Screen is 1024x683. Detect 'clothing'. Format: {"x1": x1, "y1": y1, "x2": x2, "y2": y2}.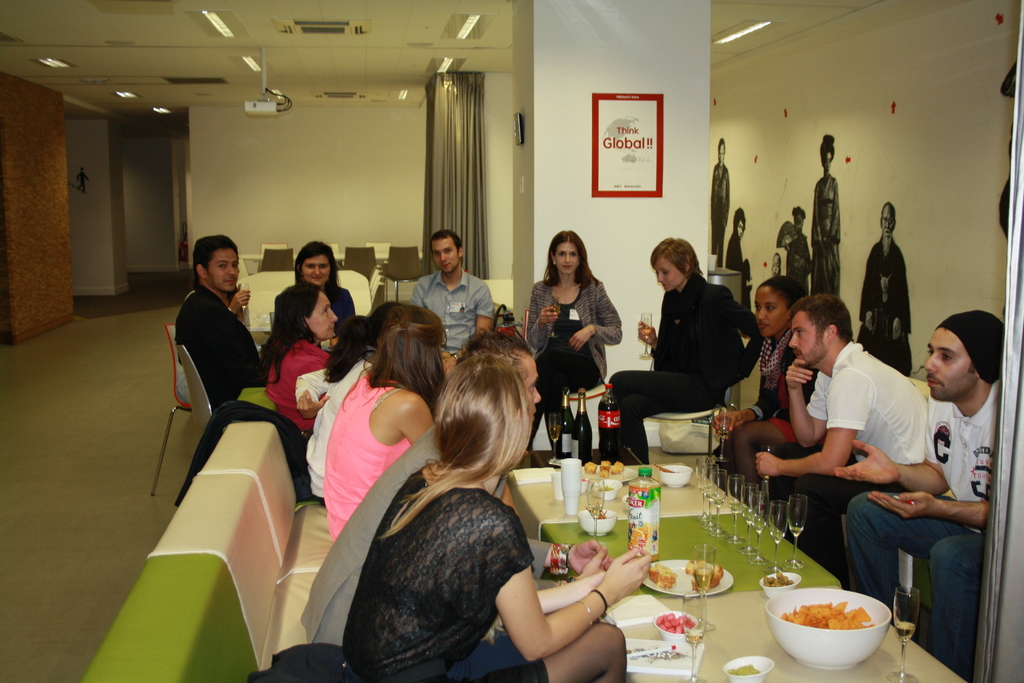
{"x1": 597, "y1": 276, "x2": 752, "y2": 471}.
